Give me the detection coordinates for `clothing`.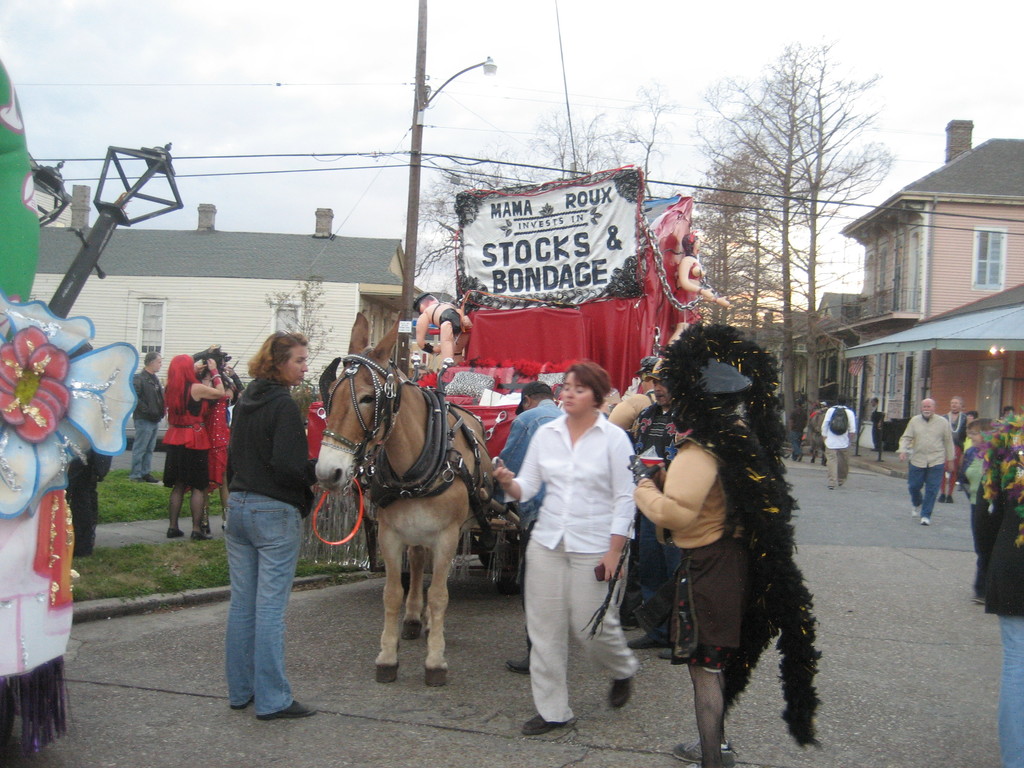
{"left": 221, "top": 371, "right": 305, "bottom": 516}.
